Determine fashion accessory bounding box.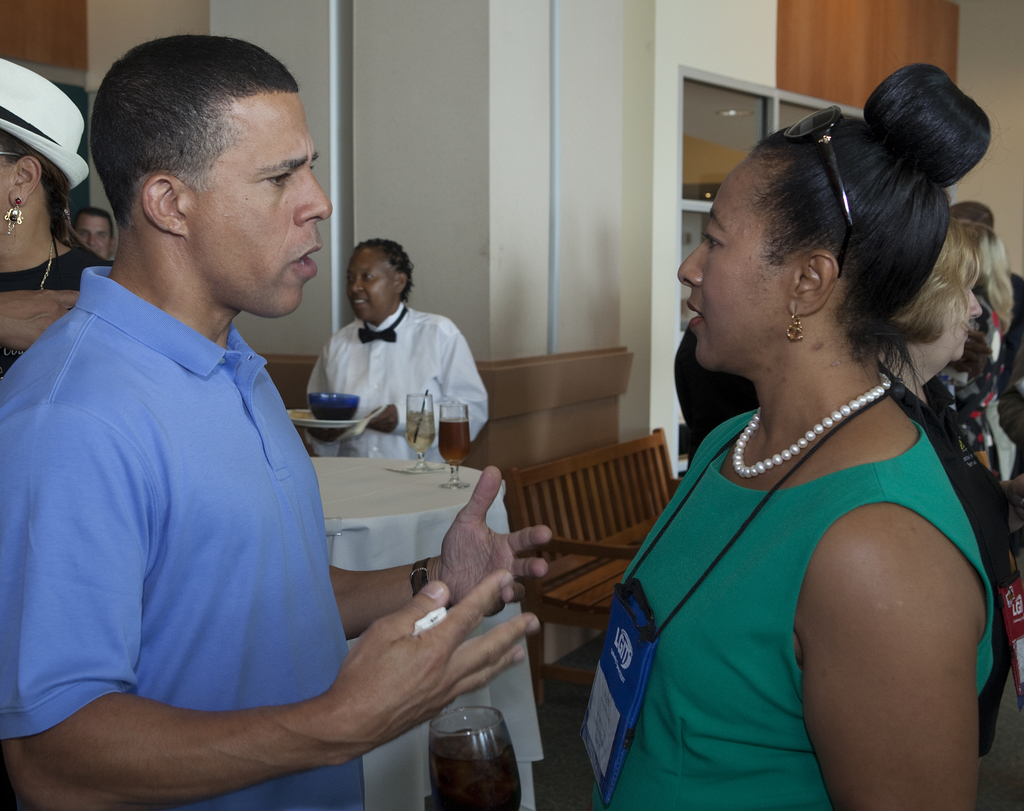
Determined: pyautogui.locateOnScreen(782, 107, 853, 272).
